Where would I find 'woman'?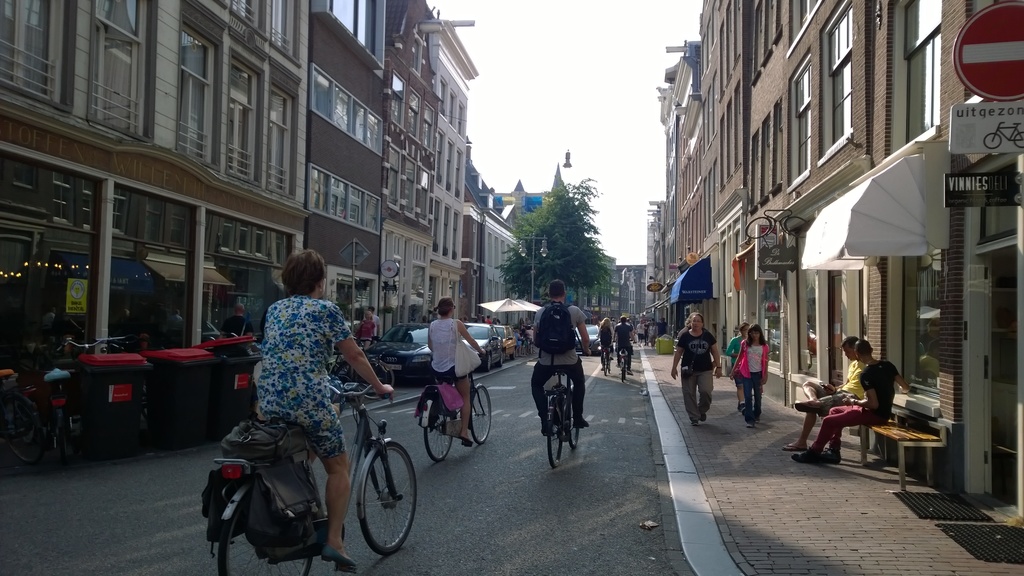
At bbox(731, 326, 770, 429).
